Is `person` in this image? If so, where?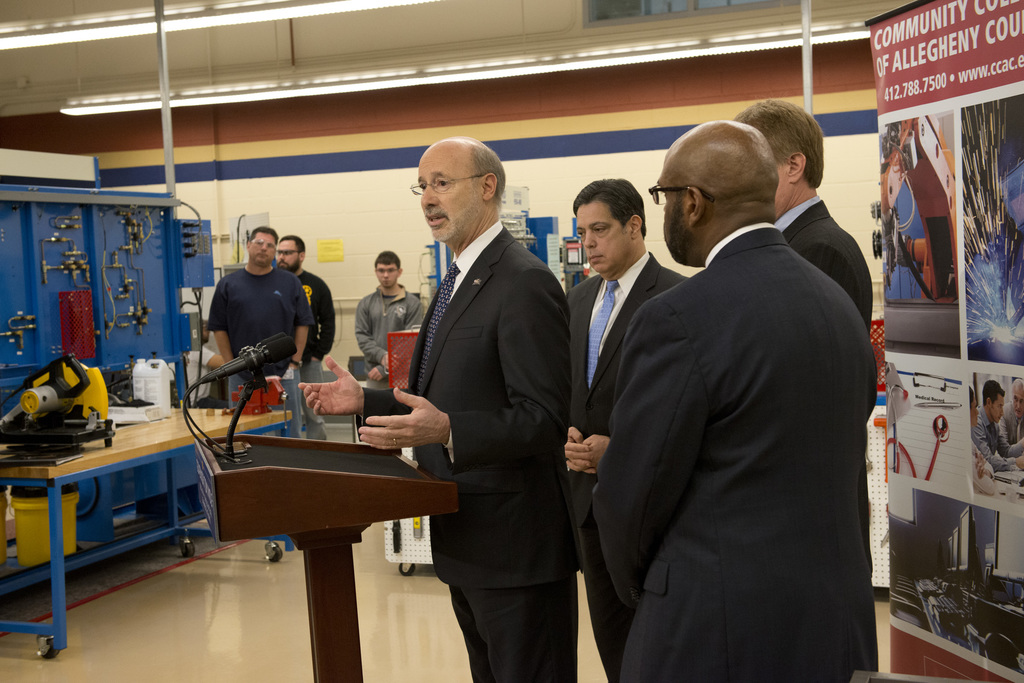
Yes, at {"x1": 294, "y1": 134, "x2": 565, "y2": 682}.
